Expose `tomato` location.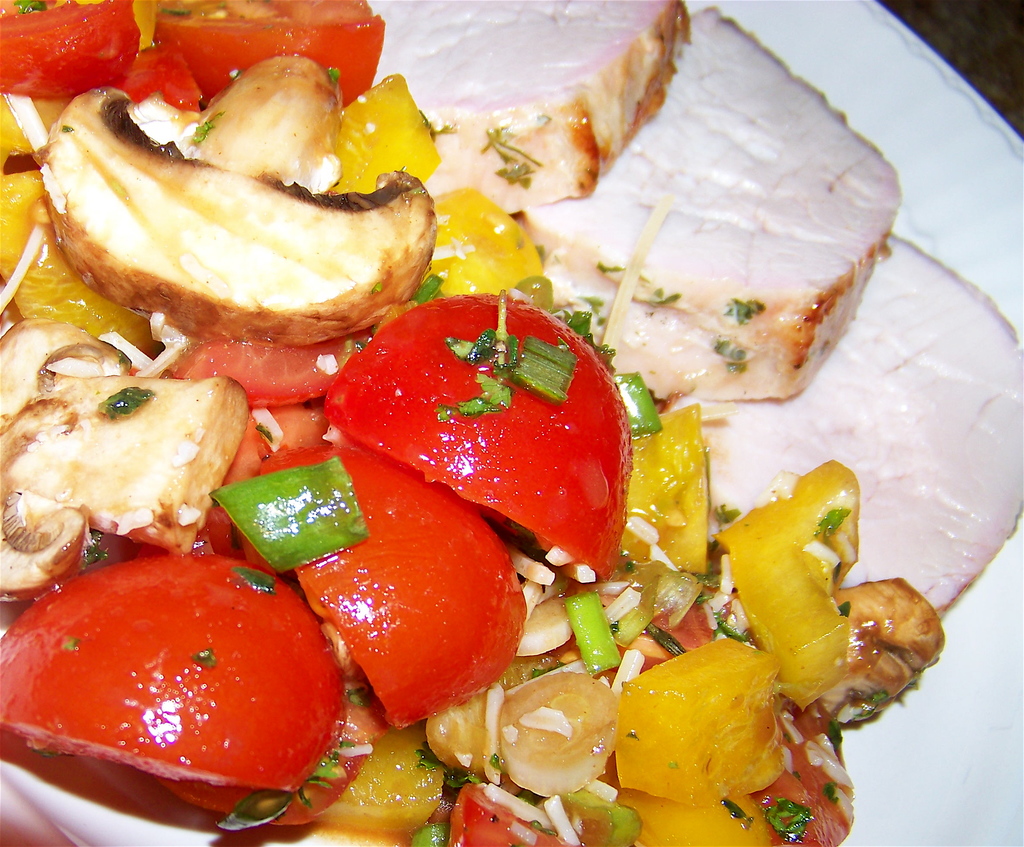
Exposed at {"x1": 323, "y1": 289, "x2": 638, "y2": 591}.
